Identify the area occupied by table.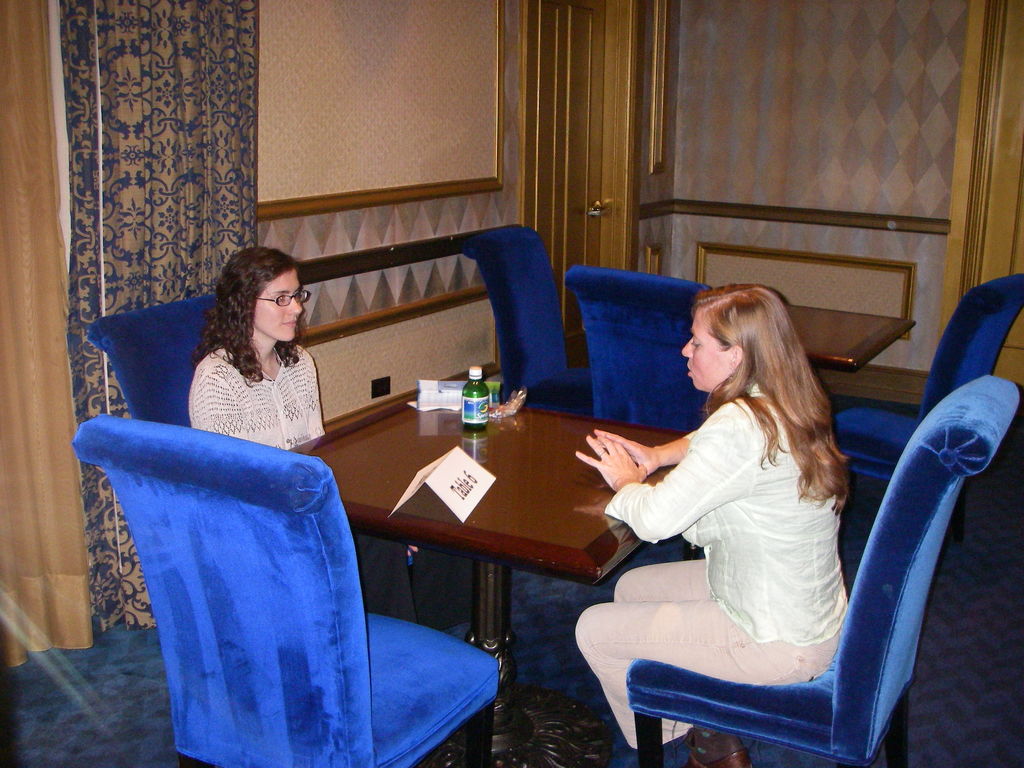
Area: select_region(579, 296, 922, 375).
